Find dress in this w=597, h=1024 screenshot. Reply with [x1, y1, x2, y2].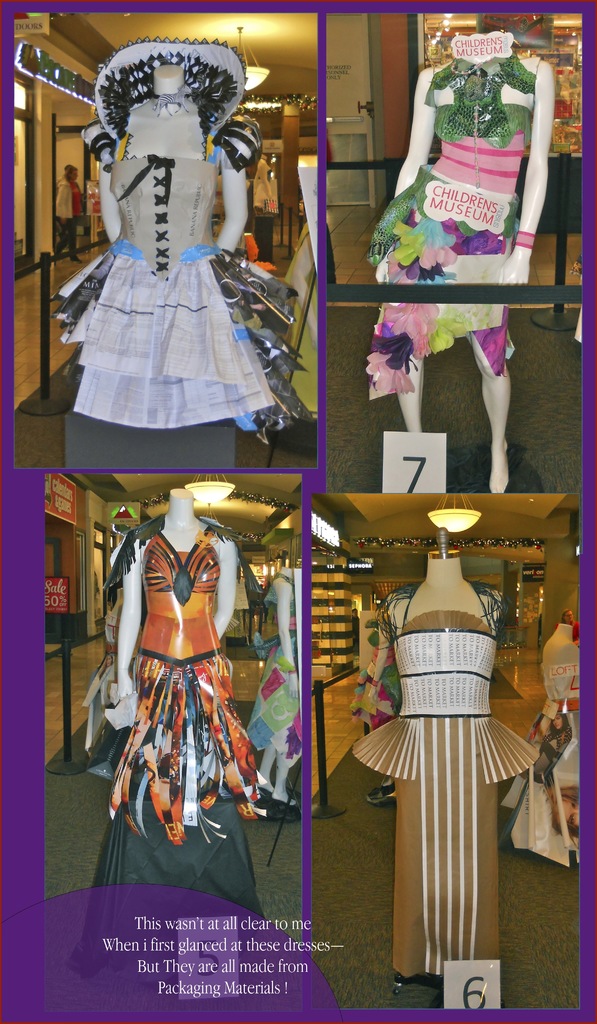
[364, 54, 537, 400].
